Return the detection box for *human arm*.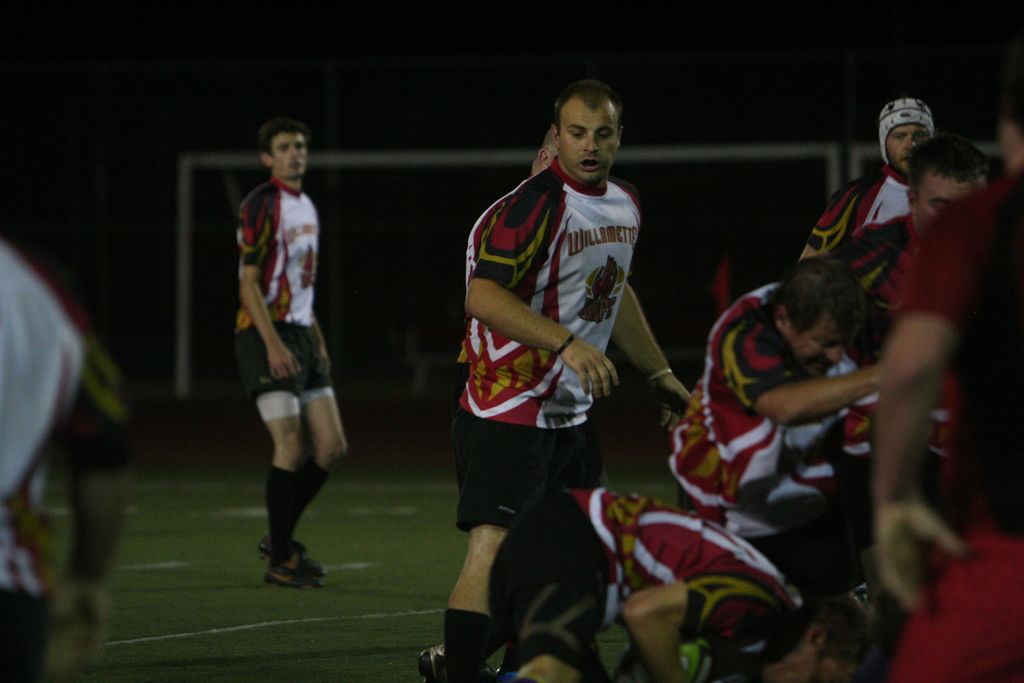
rect(719, 313, 901, 428).
